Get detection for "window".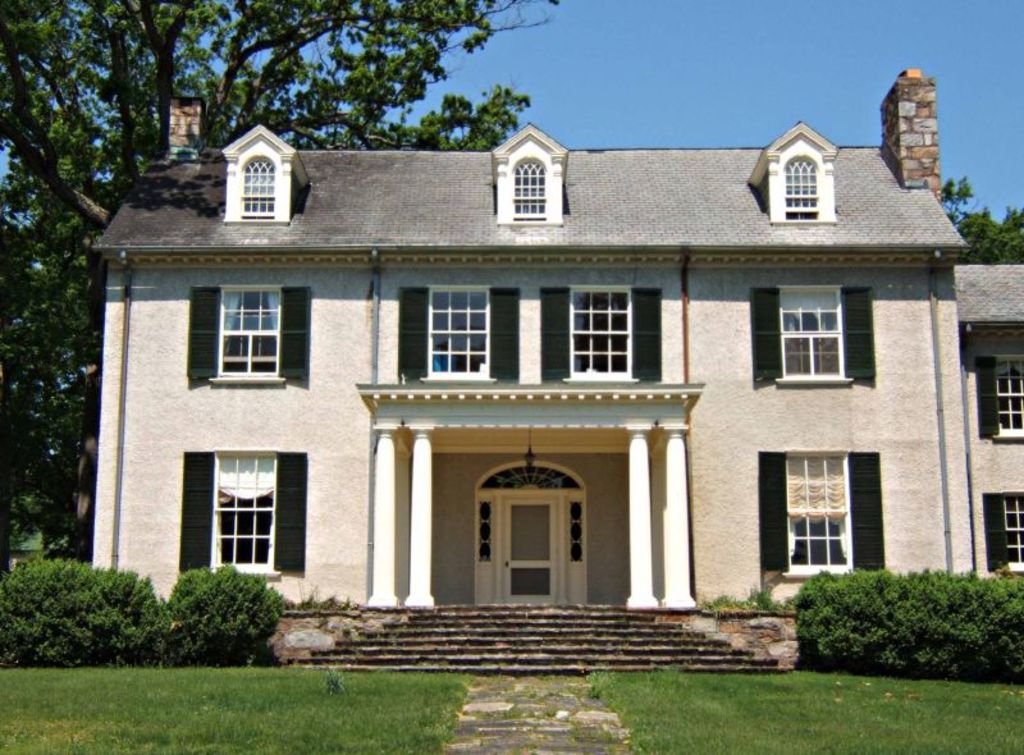
Detection: 428,285,492,385.
